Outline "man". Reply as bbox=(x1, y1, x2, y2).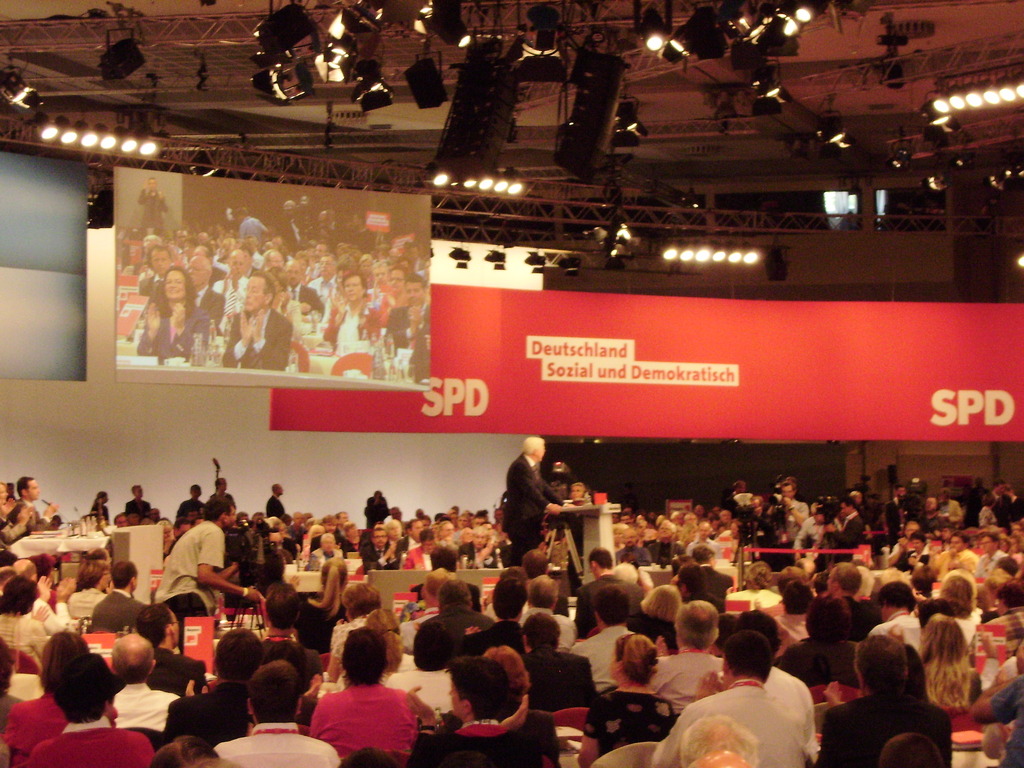
bbox=(364, 528, 399, 575).
